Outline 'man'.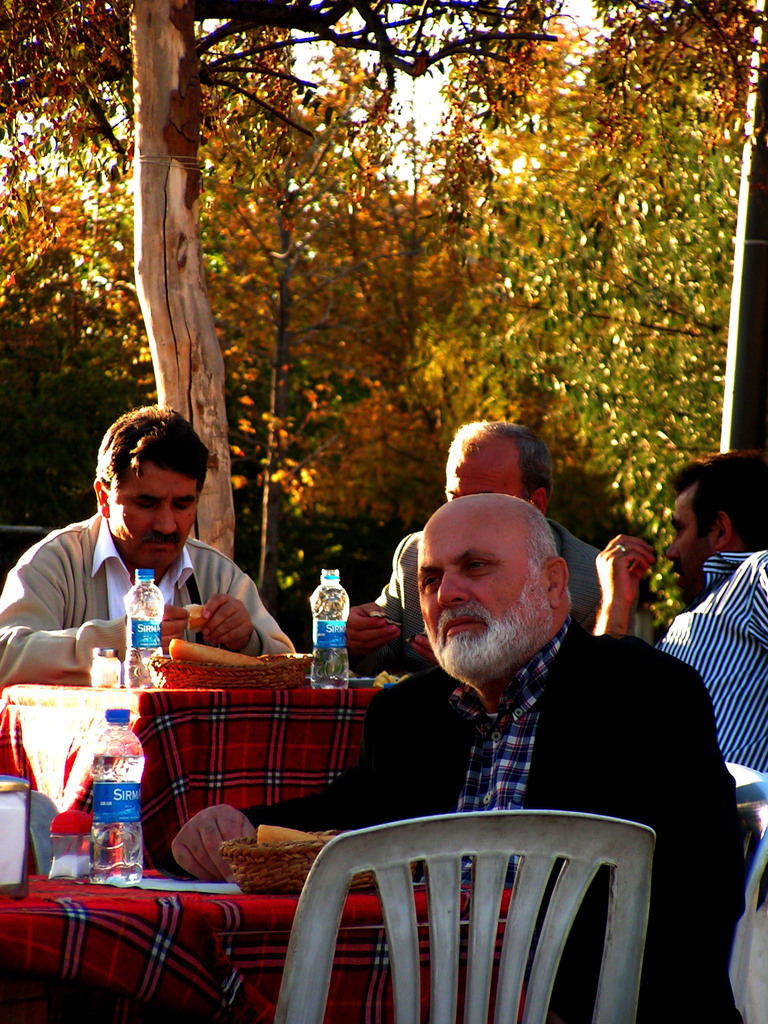
Outline: [0,401,291,681].
